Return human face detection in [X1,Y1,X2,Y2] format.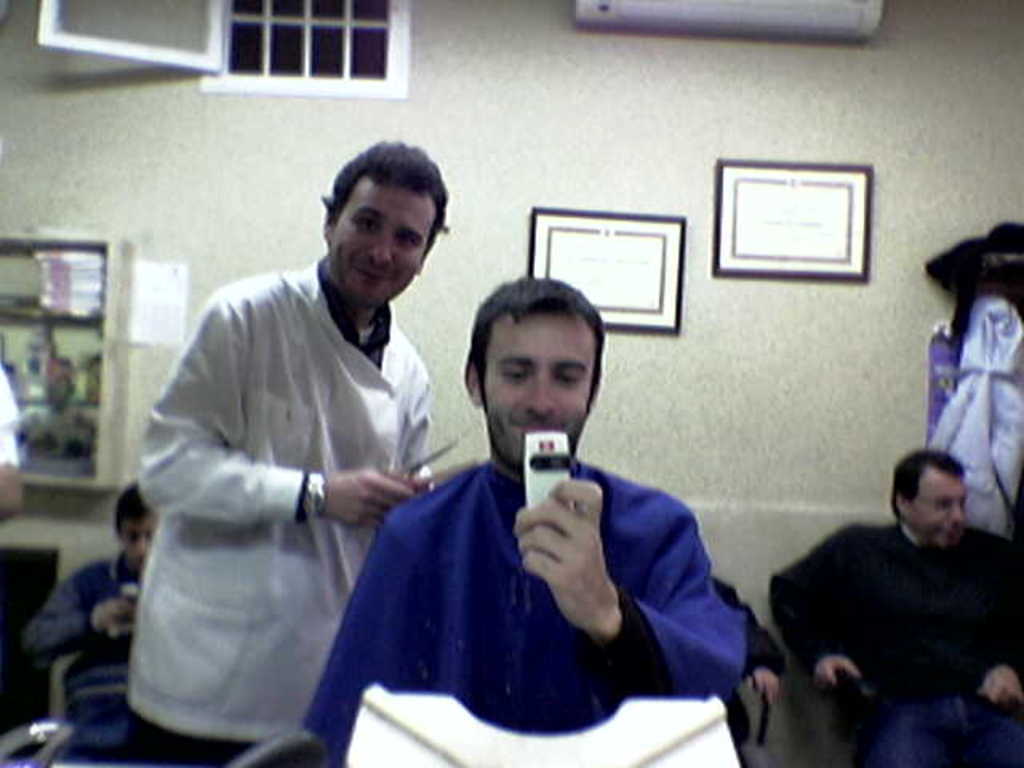
[480,312,590,469].
